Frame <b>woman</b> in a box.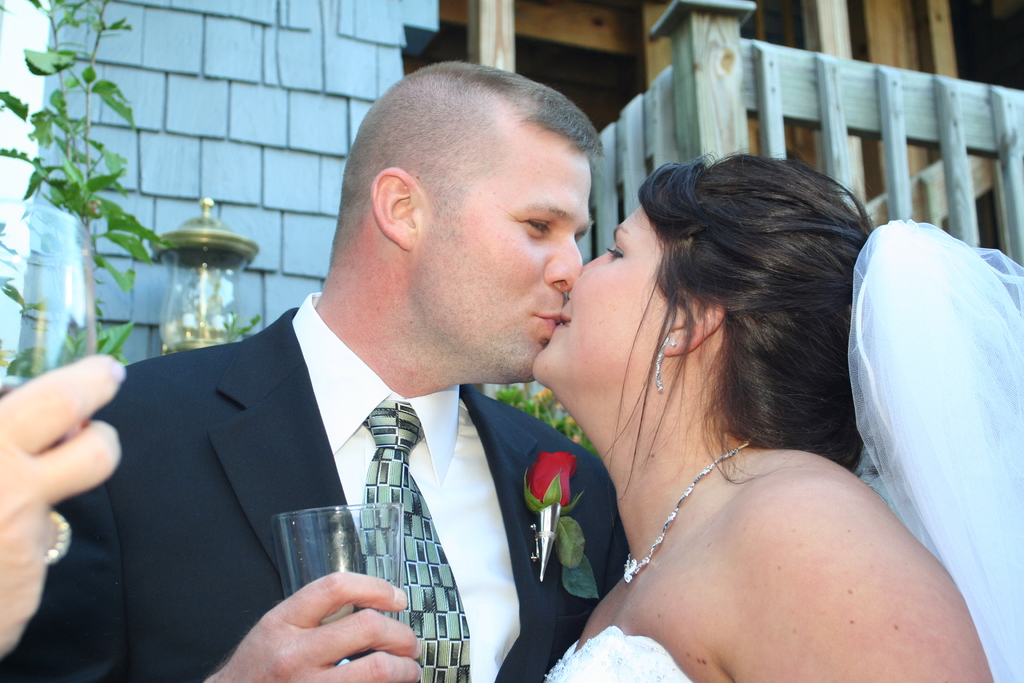
492/116/973/682.
